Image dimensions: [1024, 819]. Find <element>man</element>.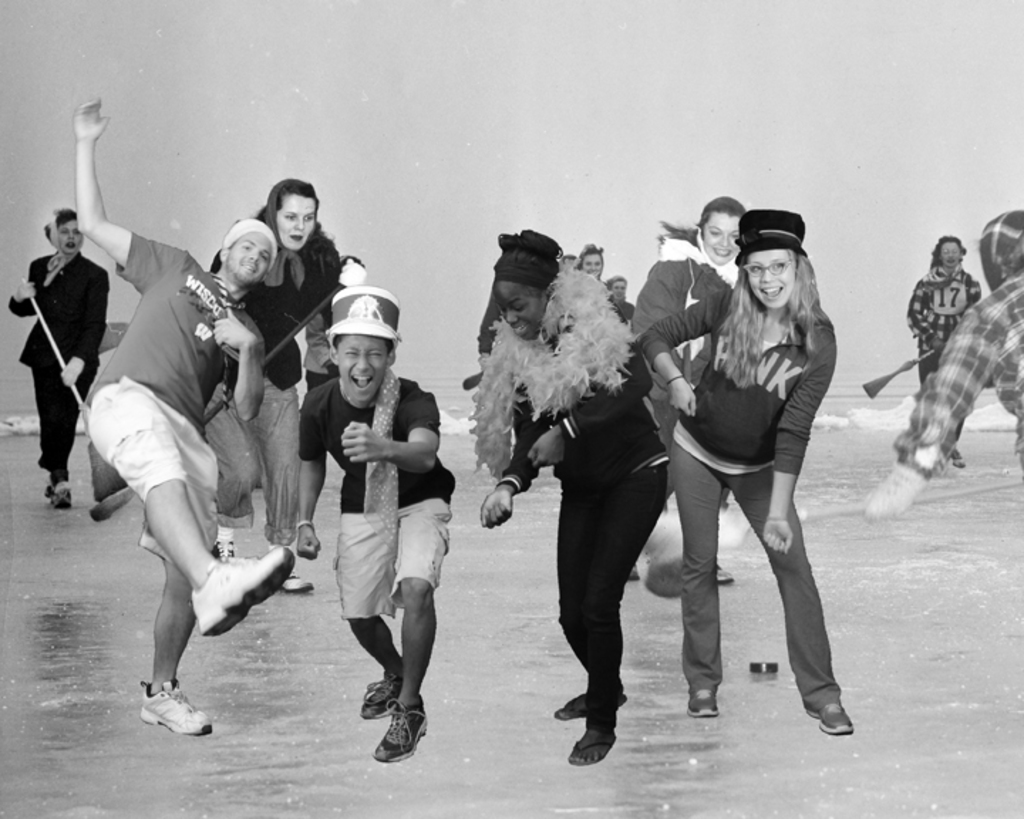
74/95/294/737.
